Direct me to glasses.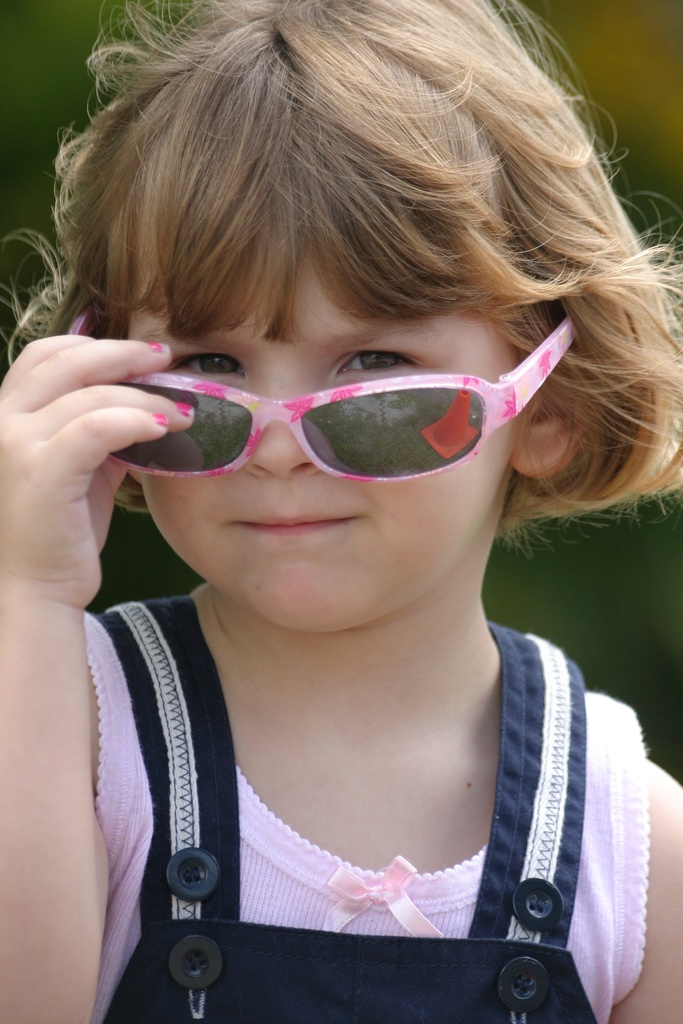
Direction: bbox=(47, 309, 579, 483).
